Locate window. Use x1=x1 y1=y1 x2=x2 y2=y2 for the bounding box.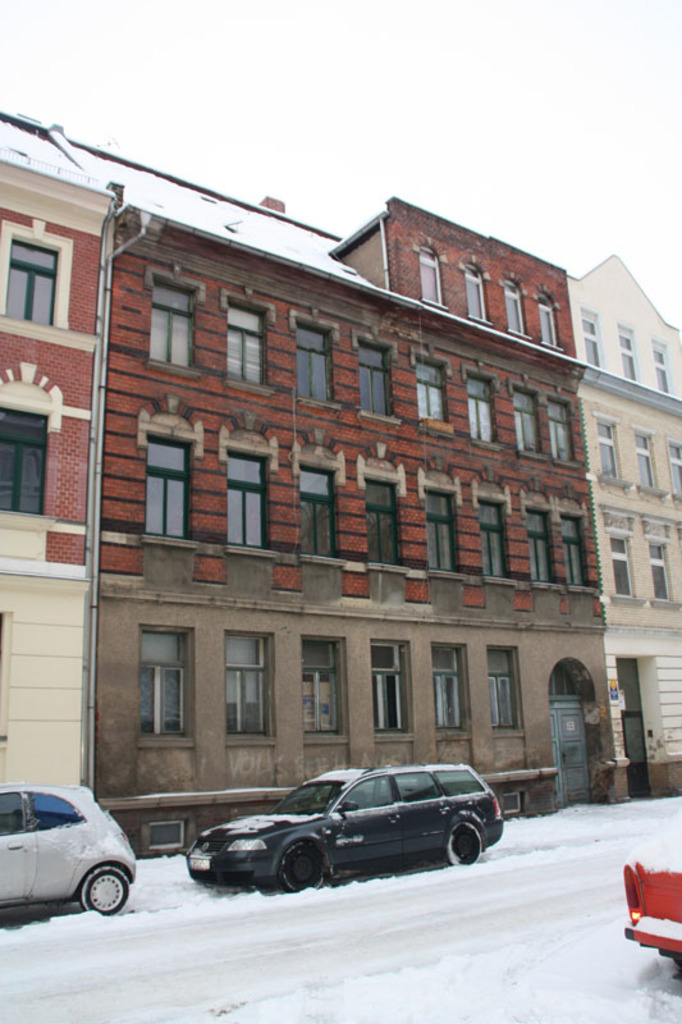
x1=421 y1=481 x2=461 y2=572.
